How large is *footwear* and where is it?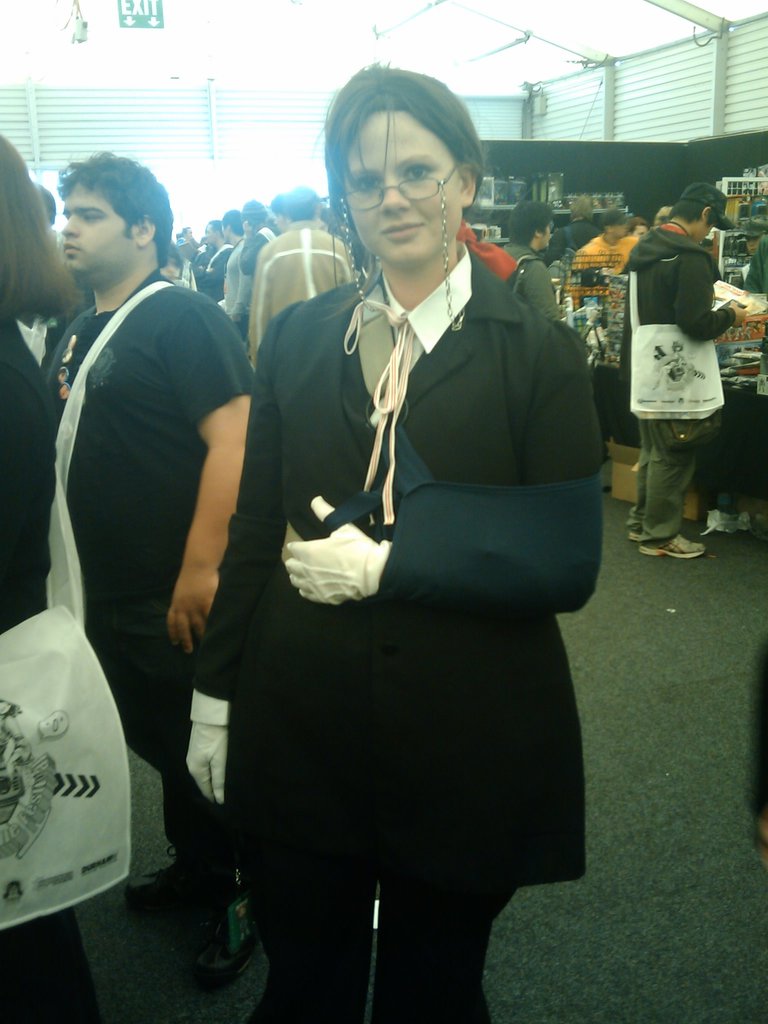
Bounding box: [left=643, top=536, right=706, bottom=568].
